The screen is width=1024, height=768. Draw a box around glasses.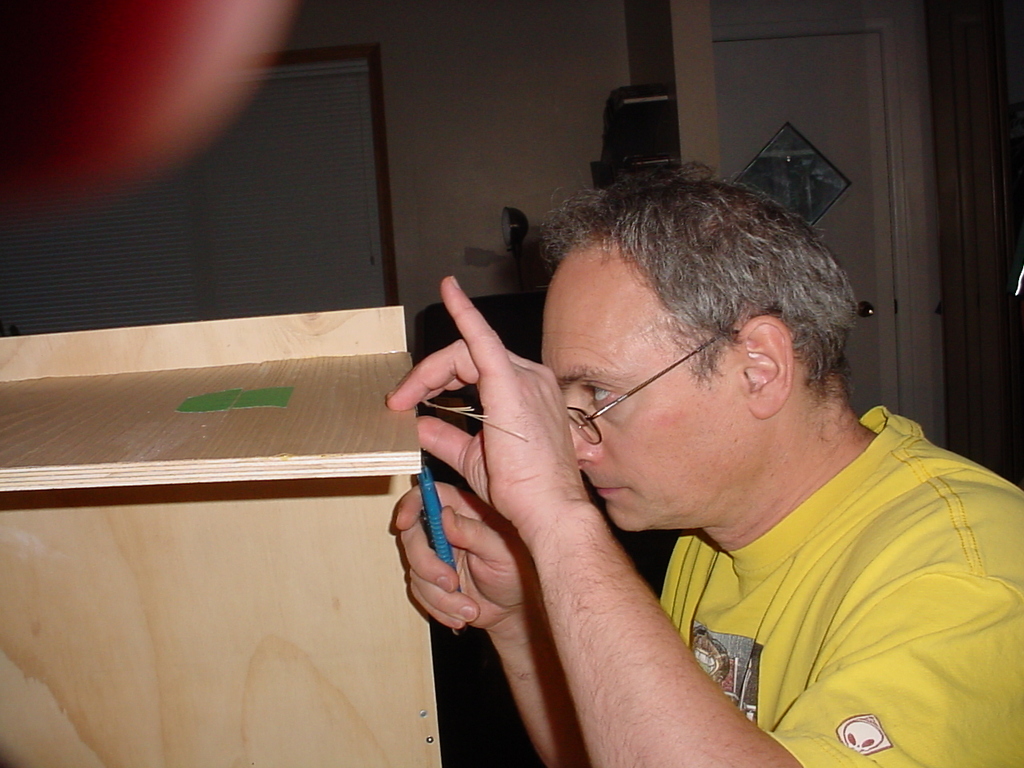
bbox=(554, 334, 817, 434).
